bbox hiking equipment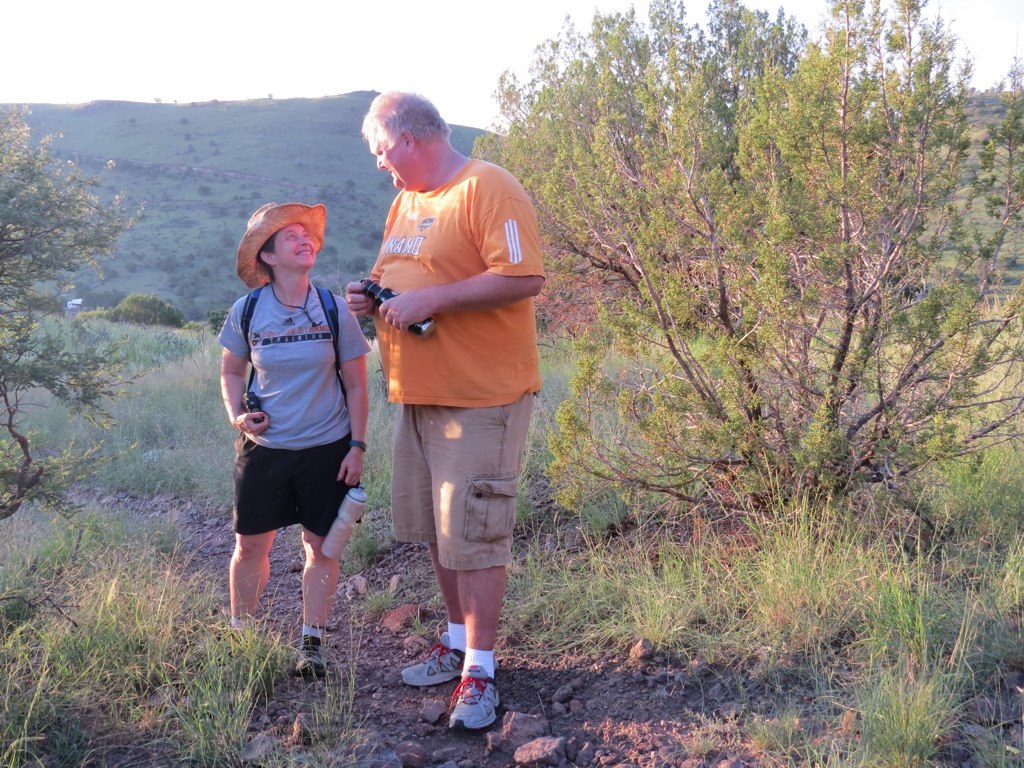
Rect(445, 663, 503, 736)
